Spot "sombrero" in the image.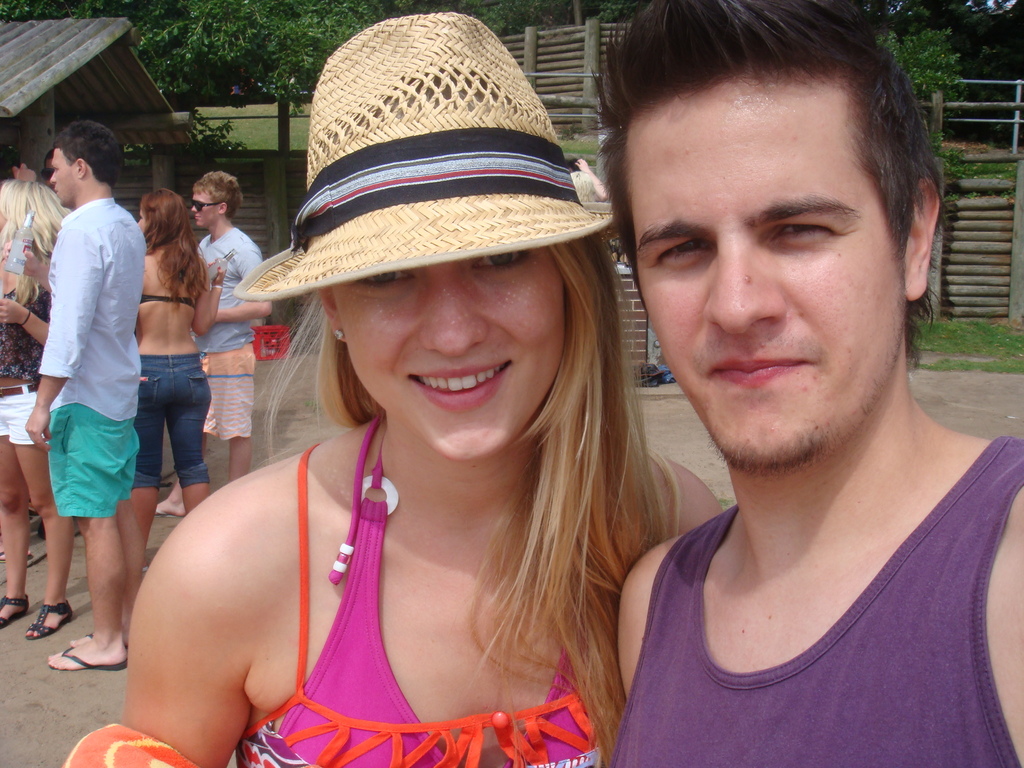
"sombrero" found at box(246, 35, 621, 374).
